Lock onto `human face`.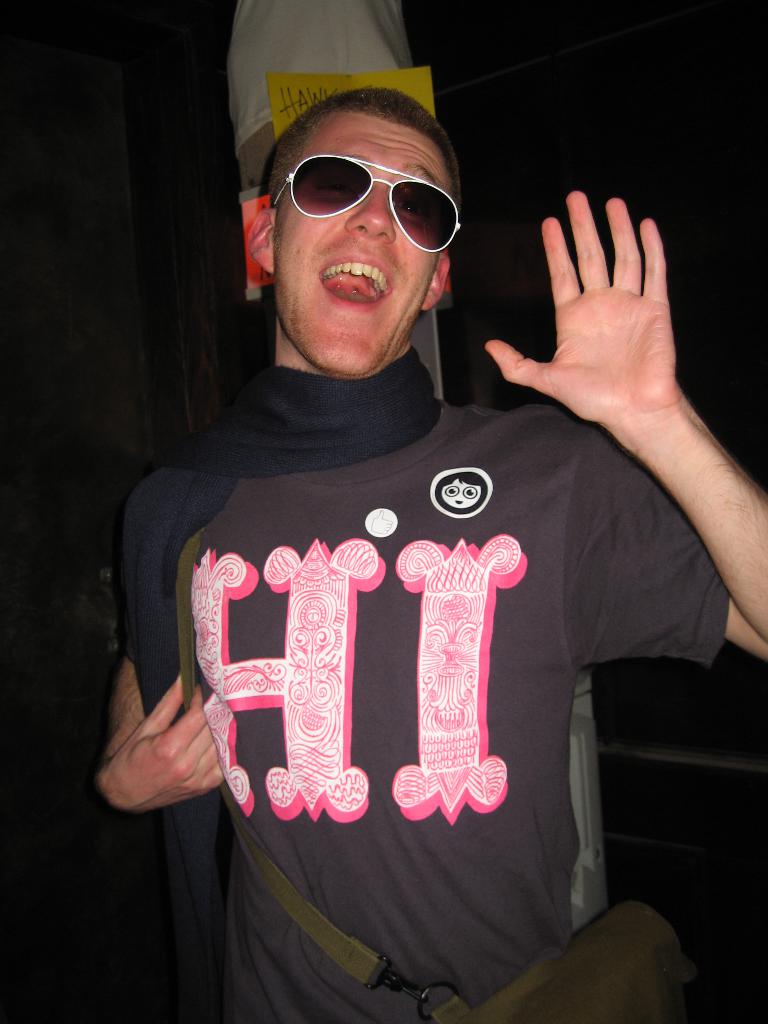
Locked: box=[271, 116, 432, 369].
